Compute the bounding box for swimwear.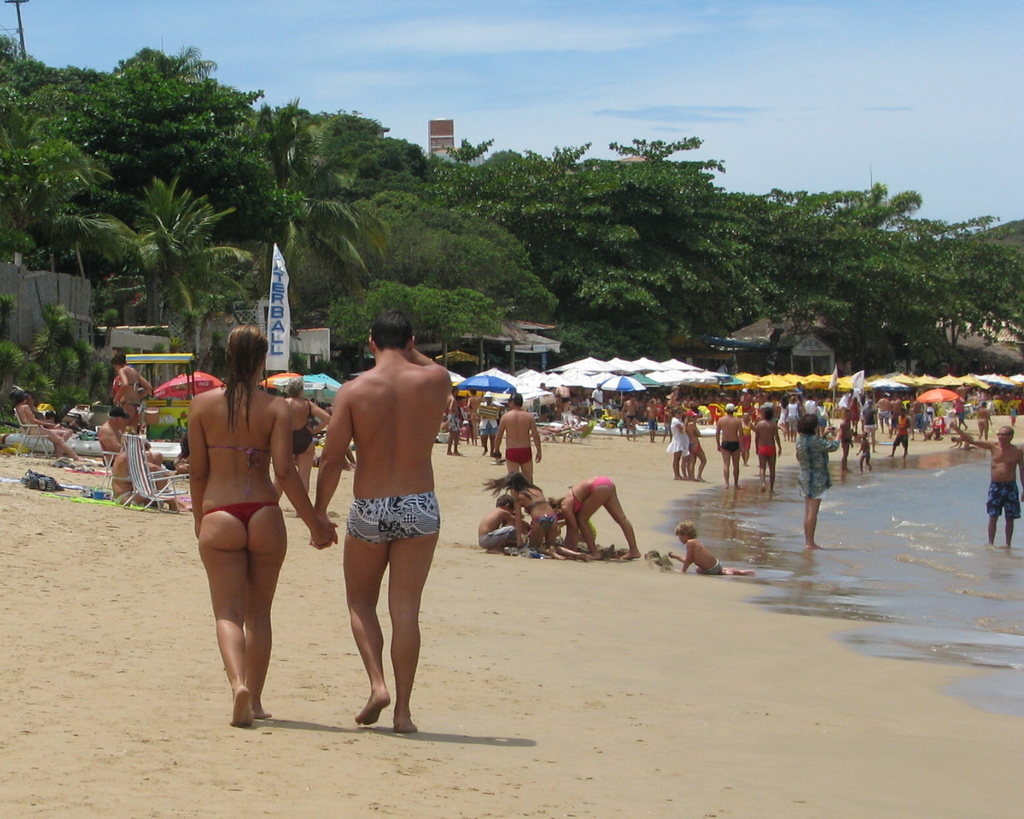
BBox(983, 483, 1022, 517).
